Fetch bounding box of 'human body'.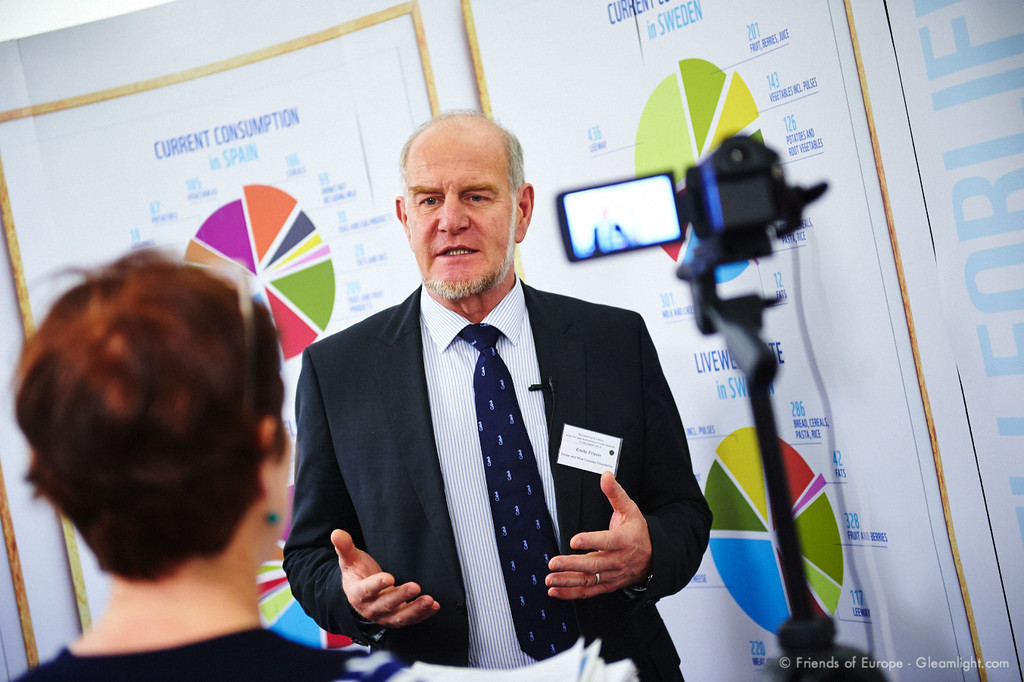
Bbox: 292, 107, 713, 681.
